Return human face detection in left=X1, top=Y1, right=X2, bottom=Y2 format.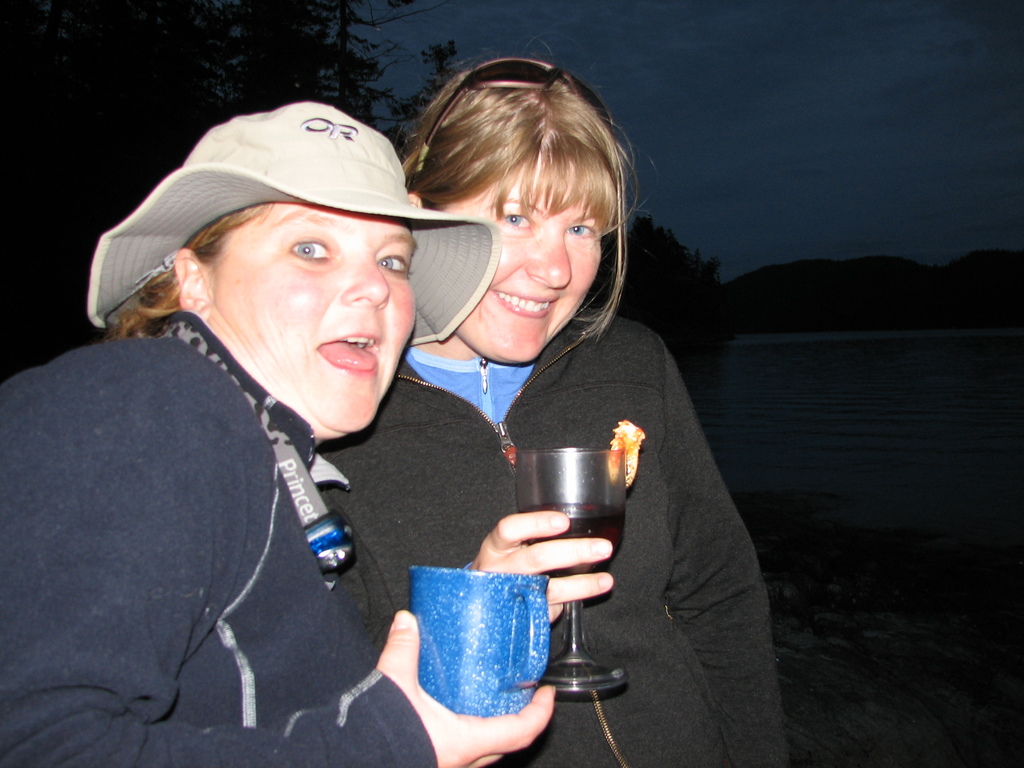
left=210, top=220, right=416, bottom=431.
